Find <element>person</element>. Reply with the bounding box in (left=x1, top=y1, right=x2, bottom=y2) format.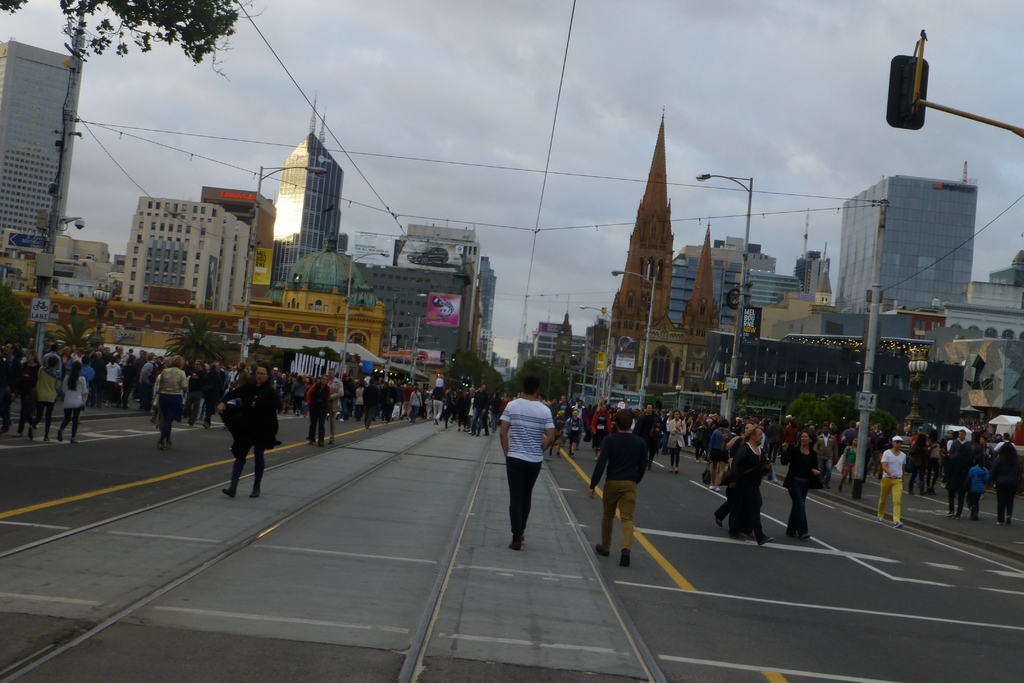
(left=837, top=434, right=859, bottom=493).
